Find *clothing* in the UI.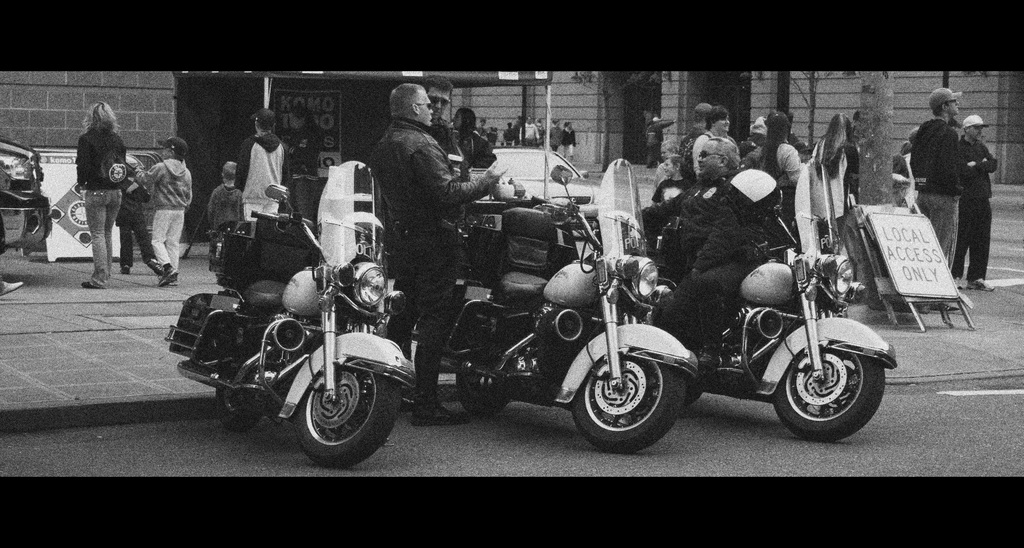
UI element at 368, 115, 491, 274.
